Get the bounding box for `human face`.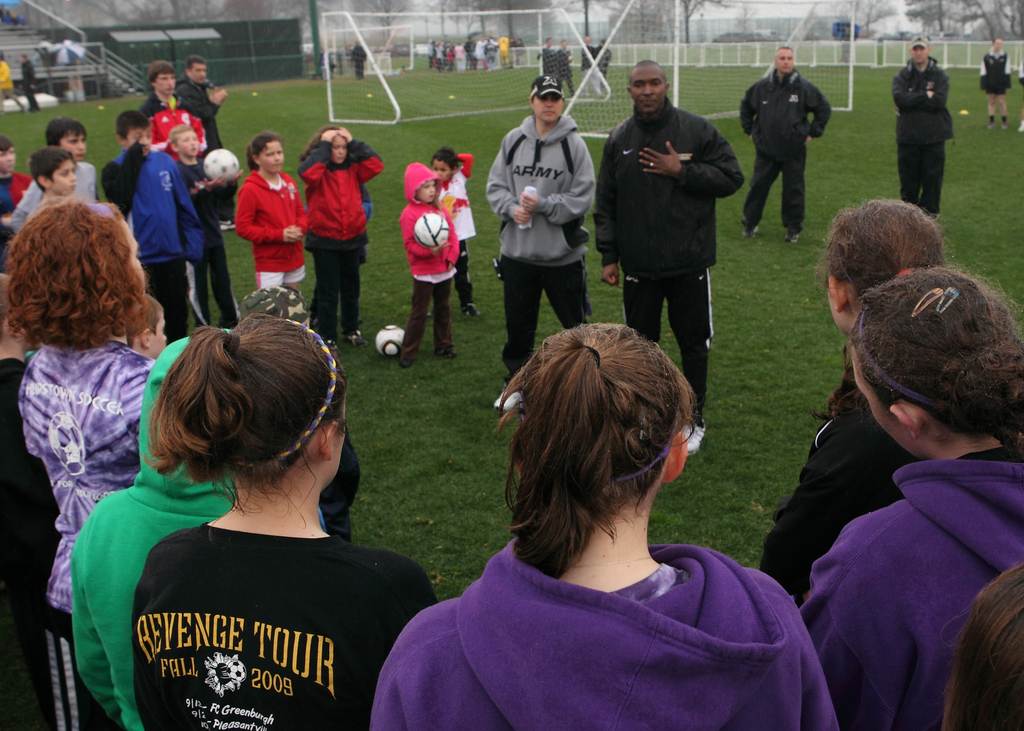
1/150/14/172.
